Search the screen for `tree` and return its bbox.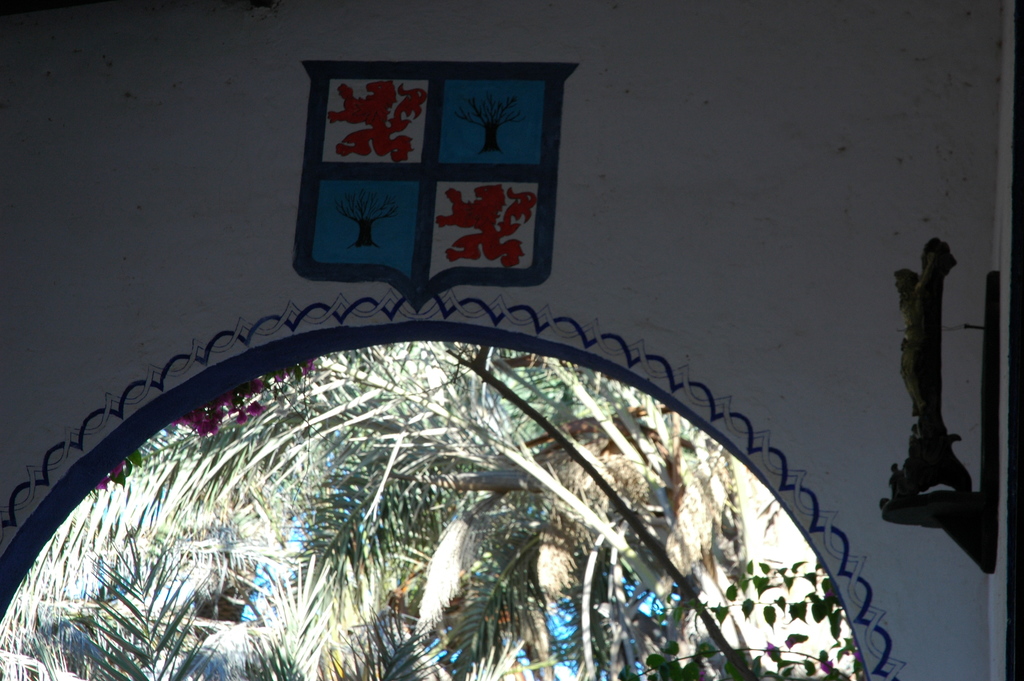
Found: <bbox>334, 192, 404, 252</bbox>.
